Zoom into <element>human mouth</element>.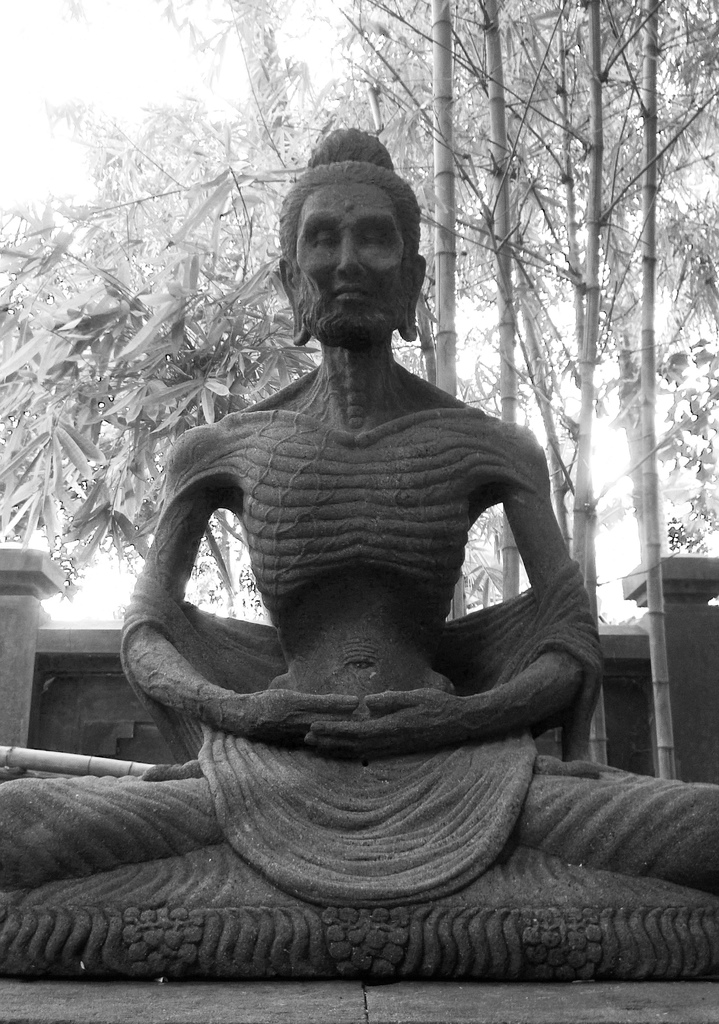
Zoom target: bbox=(332, 287, 373, 301).
